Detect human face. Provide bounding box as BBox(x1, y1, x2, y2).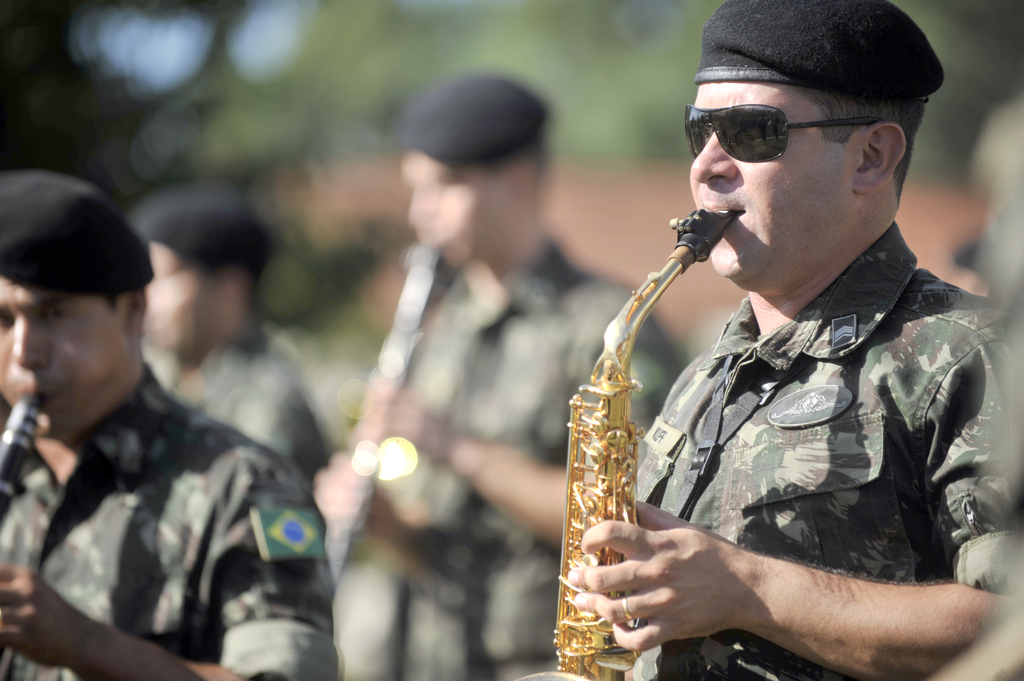
BBox(687, 83, 858, 283).
